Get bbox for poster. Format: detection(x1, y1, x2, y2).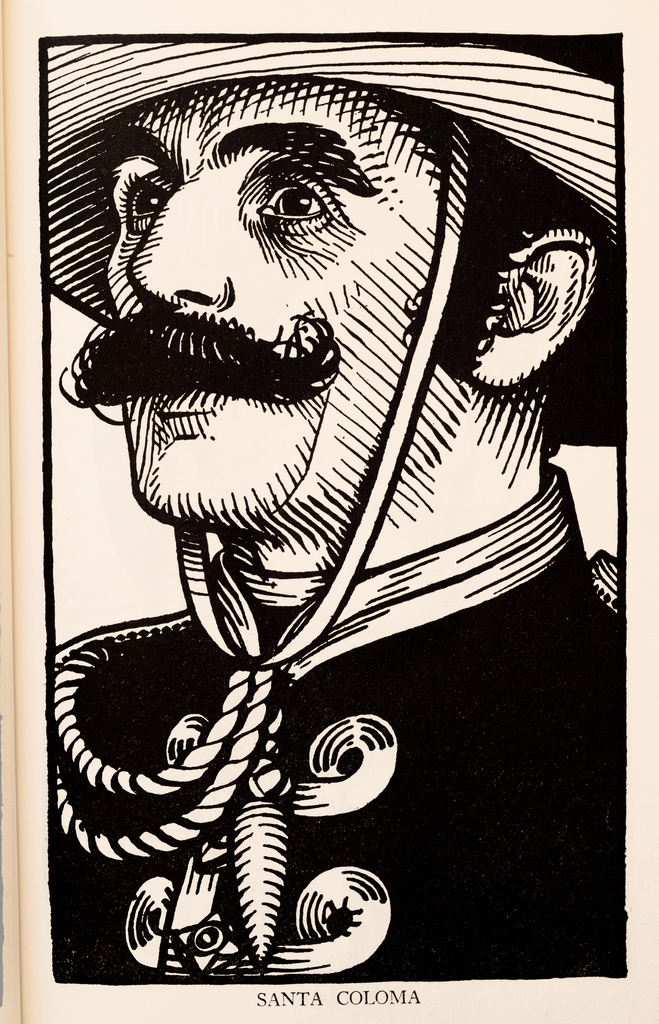
detection(0, 0, 658, 1023).
